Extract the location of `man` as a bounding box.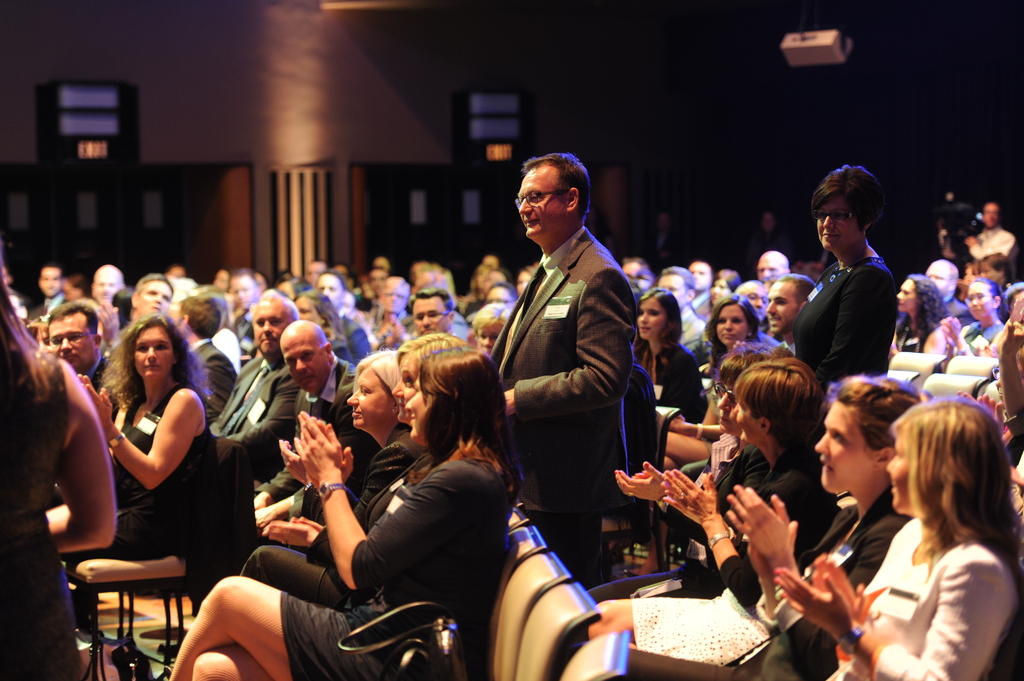
detection(924, 259, 978, 330).
